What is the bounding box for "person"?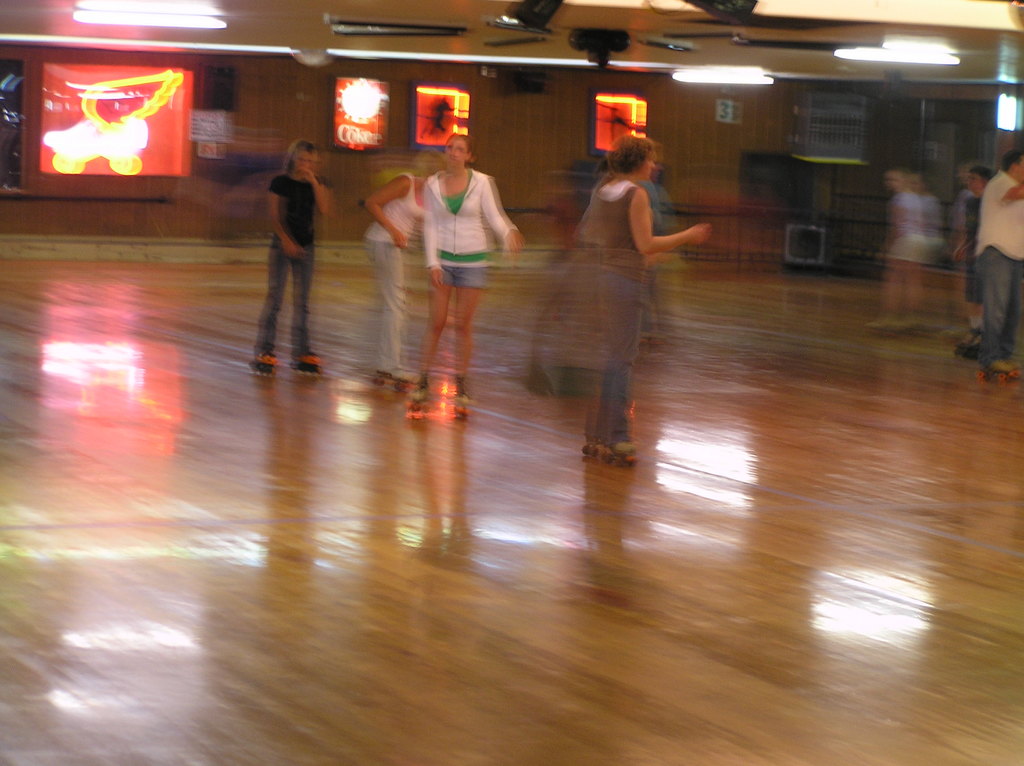
rect(951, 159, 997, 308).
